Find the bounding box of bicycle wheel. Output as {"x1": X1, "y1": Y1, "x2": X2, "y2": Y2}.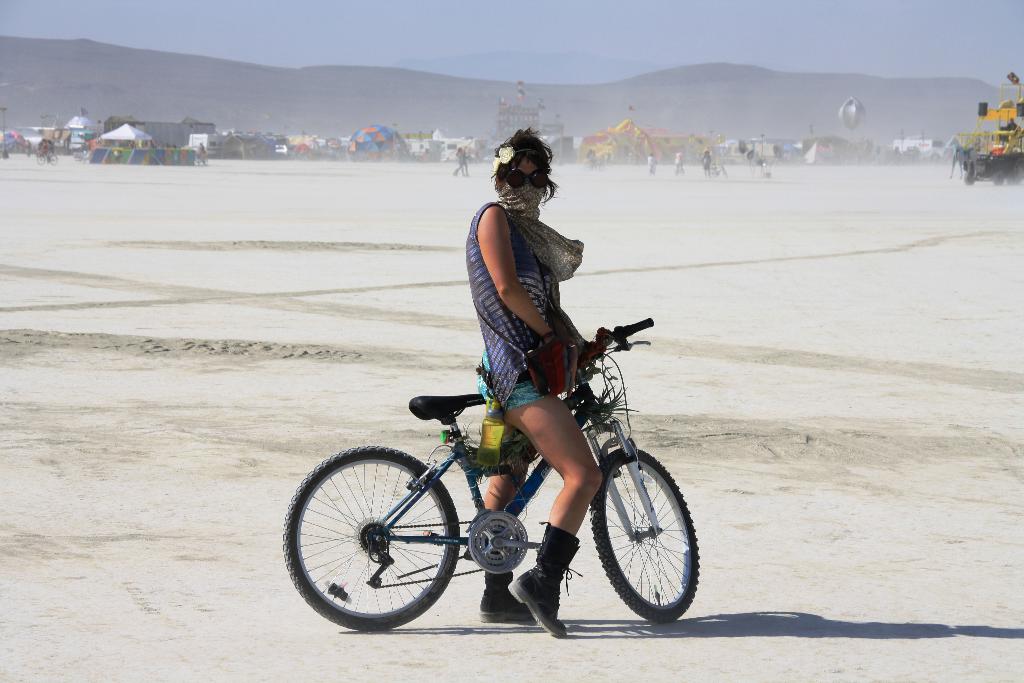
{"x1": 284, "y1": 448, "x2": 463, "y2": 630}.
